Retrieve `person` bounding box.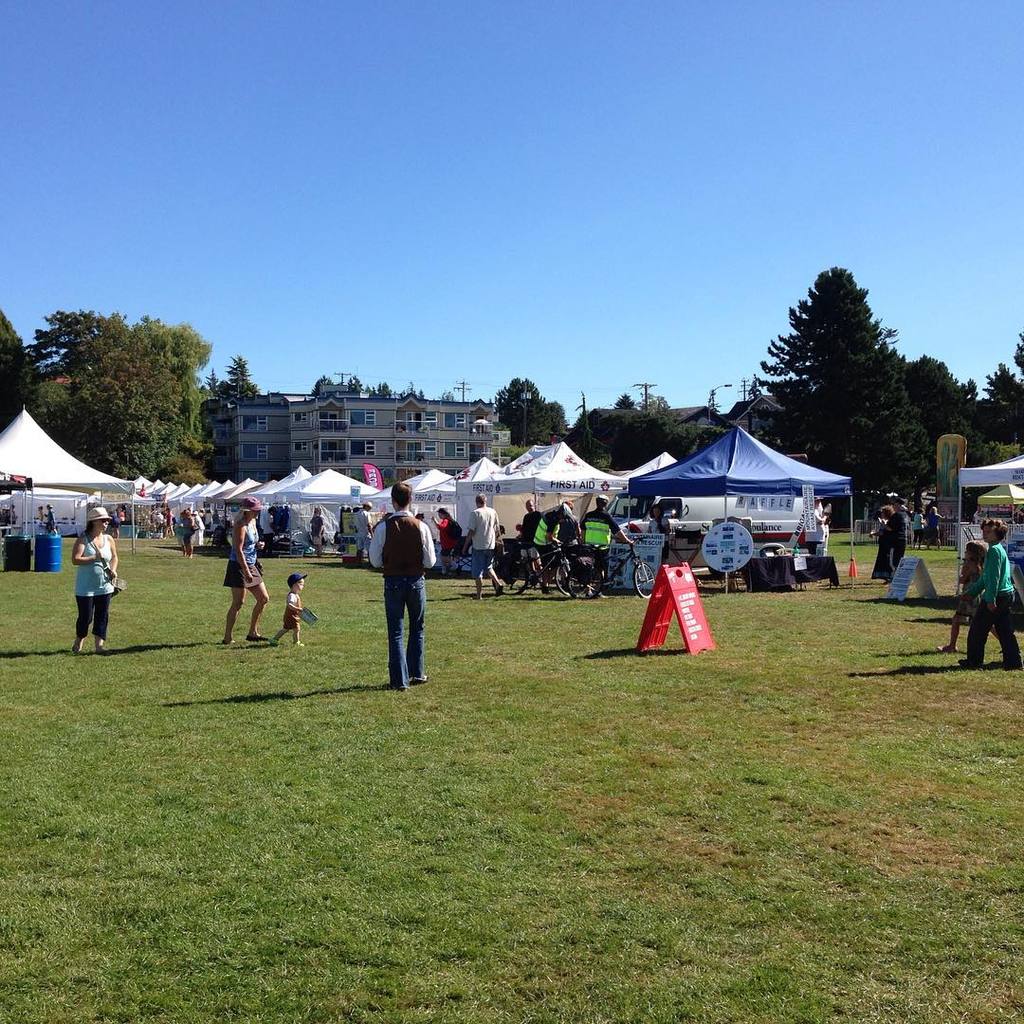
Bounding box: {"x1": 363, "y1": 482, "x2": 439, "y2": 692}.
